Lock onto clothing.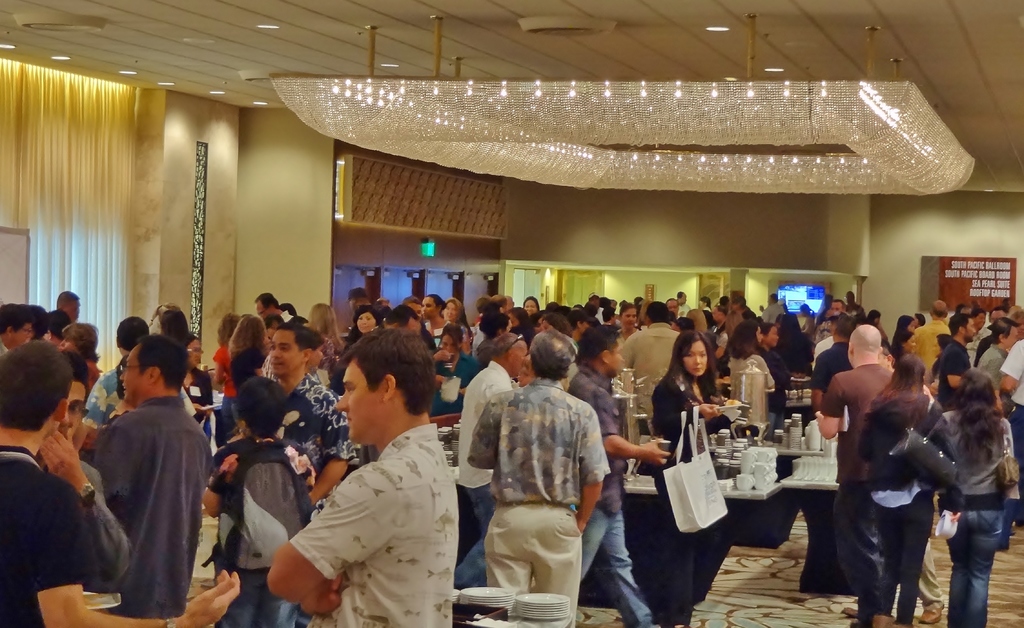
Locked: locate(321, 337, 342, 367).
